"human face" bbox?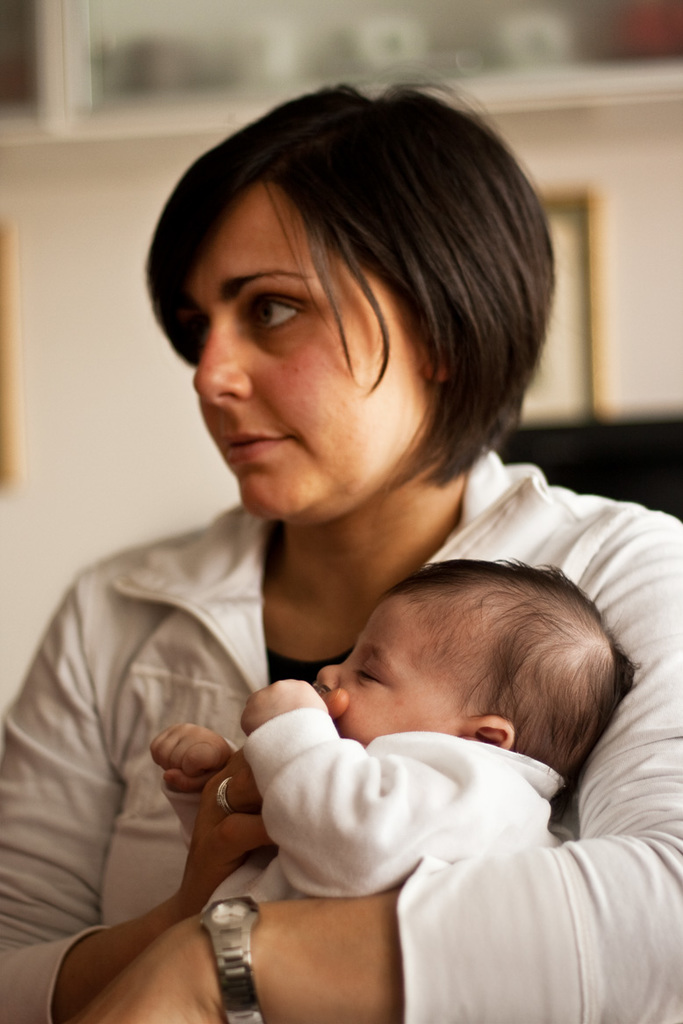
315:595:455:757
